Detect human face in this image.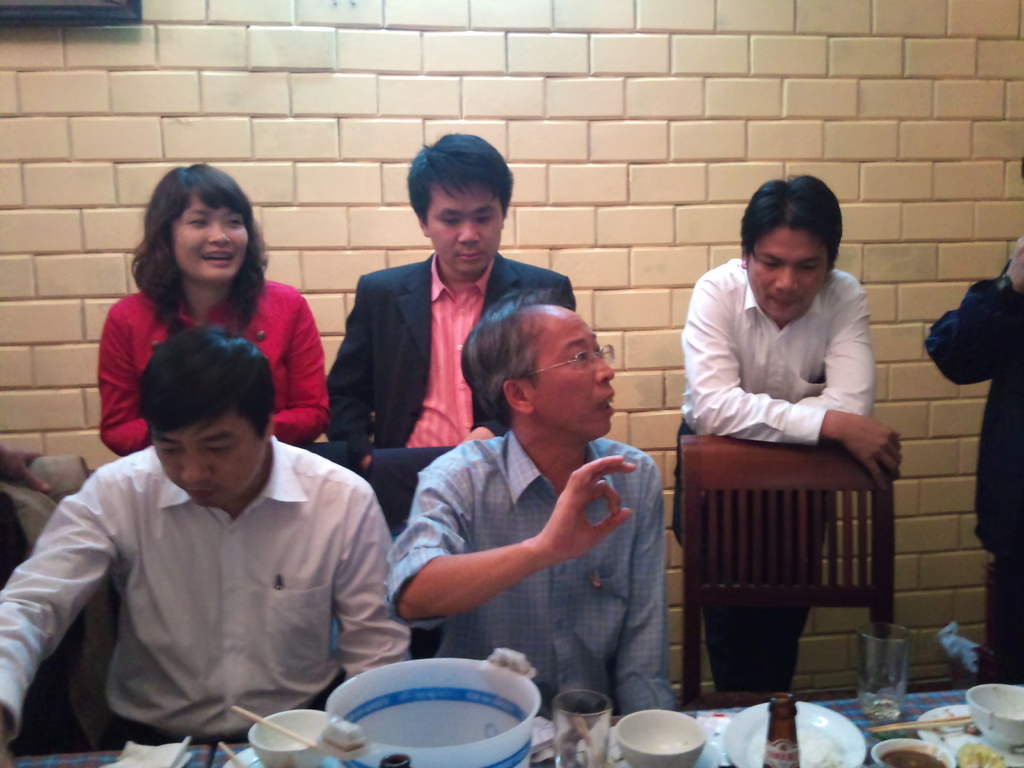
Detection: x1=531, y1=311, x2=617, y2=433.
